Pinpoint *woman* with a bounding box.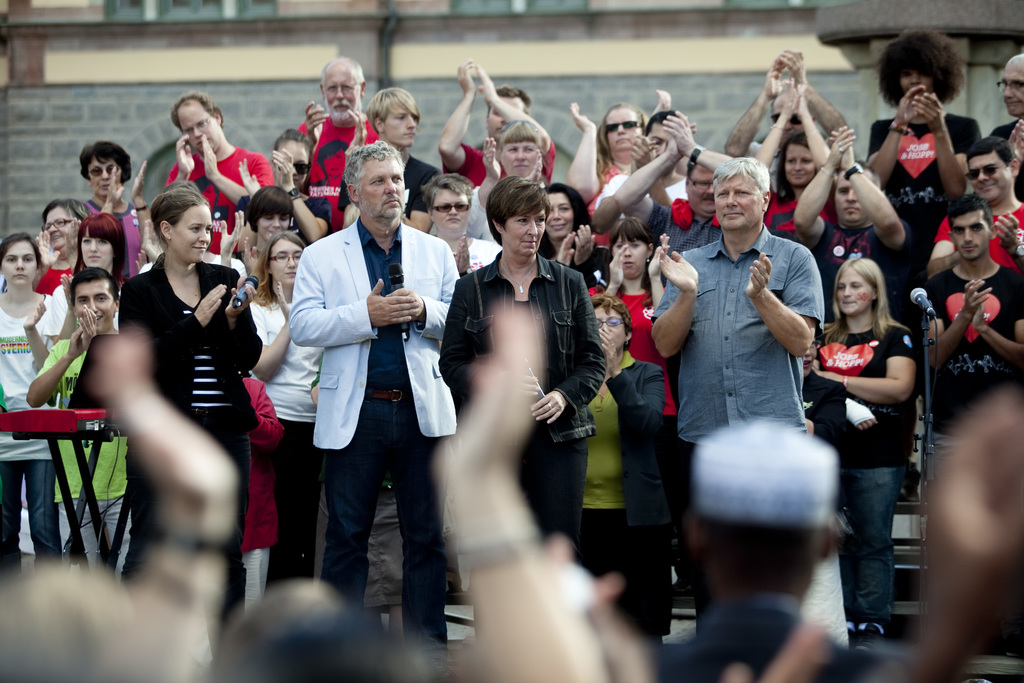
(left=428, top=165, right=600, bottom=648).
